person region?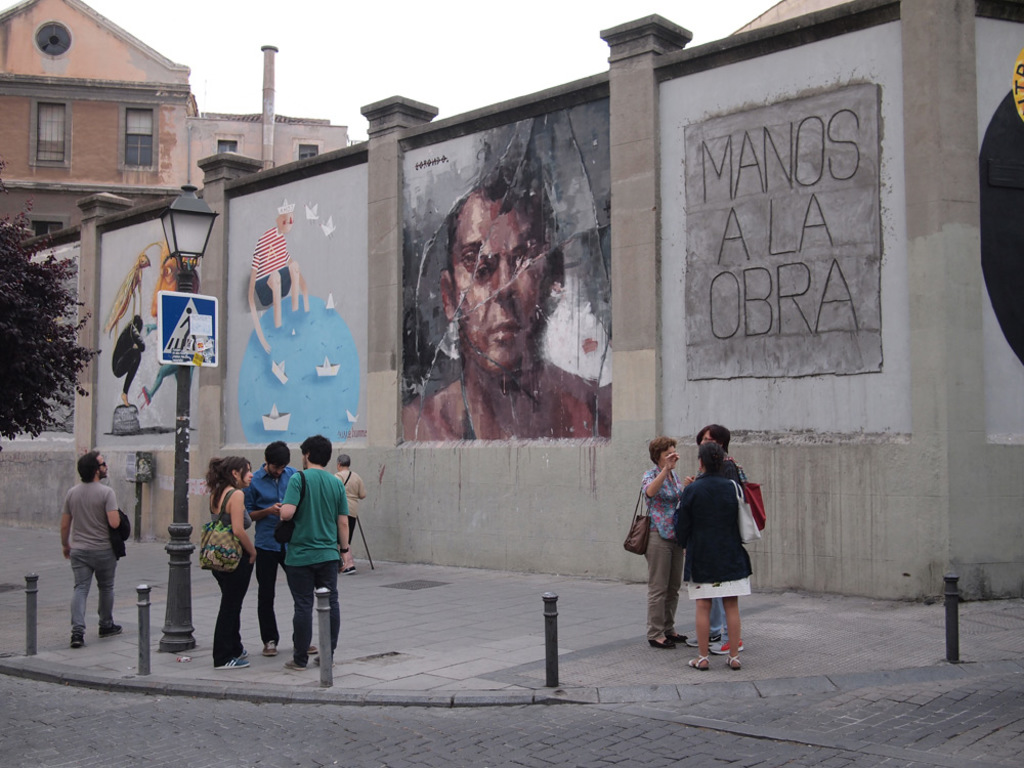
(207,455,257,670)
